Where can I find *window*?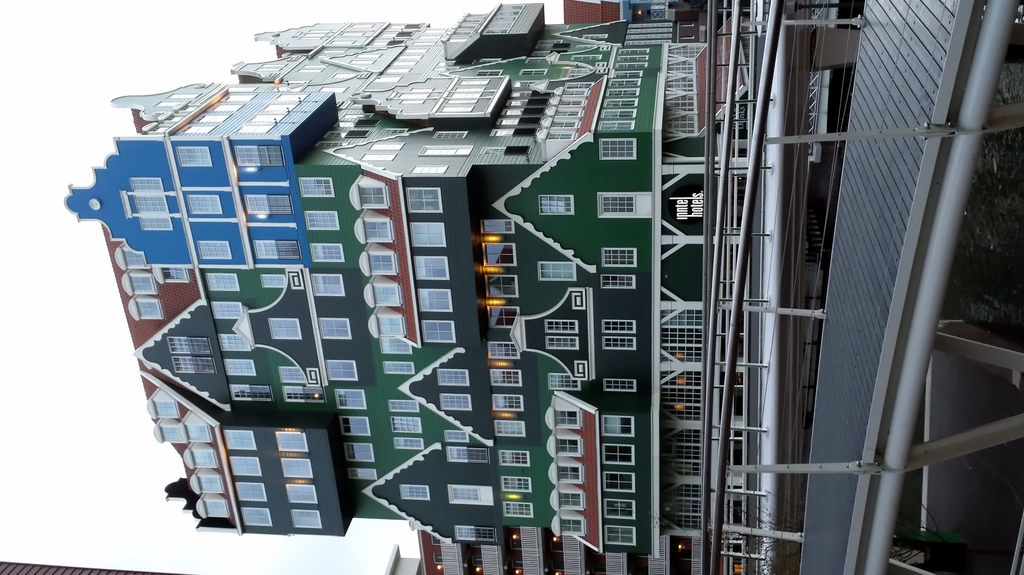
You can find it at (542, 316, 579, 336).
